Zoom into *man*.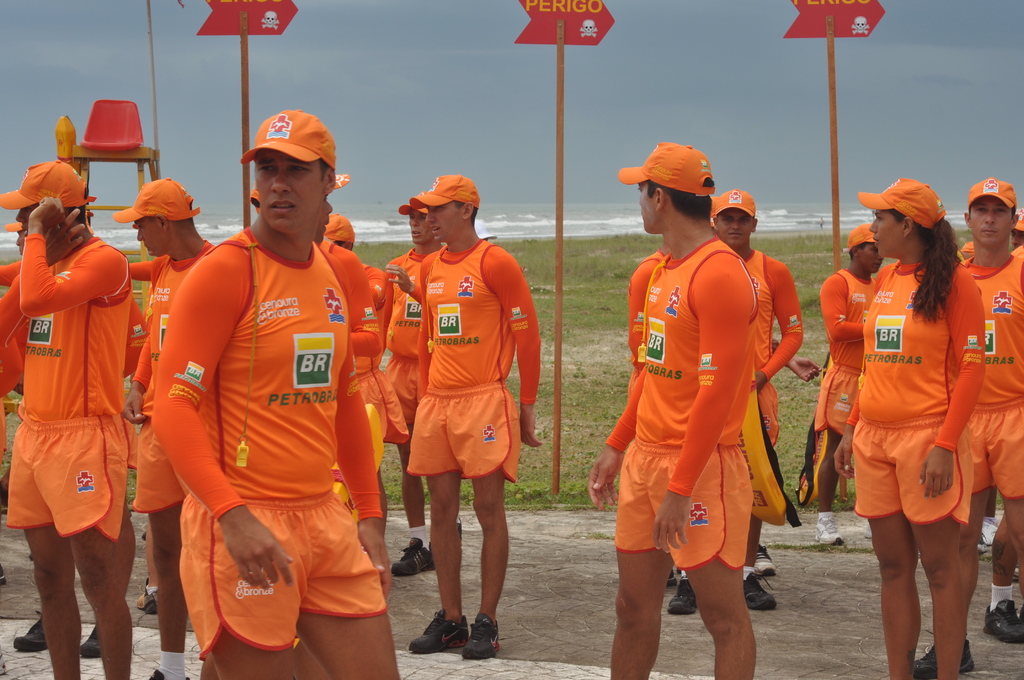
Zoom target: 668:190:814:616.
